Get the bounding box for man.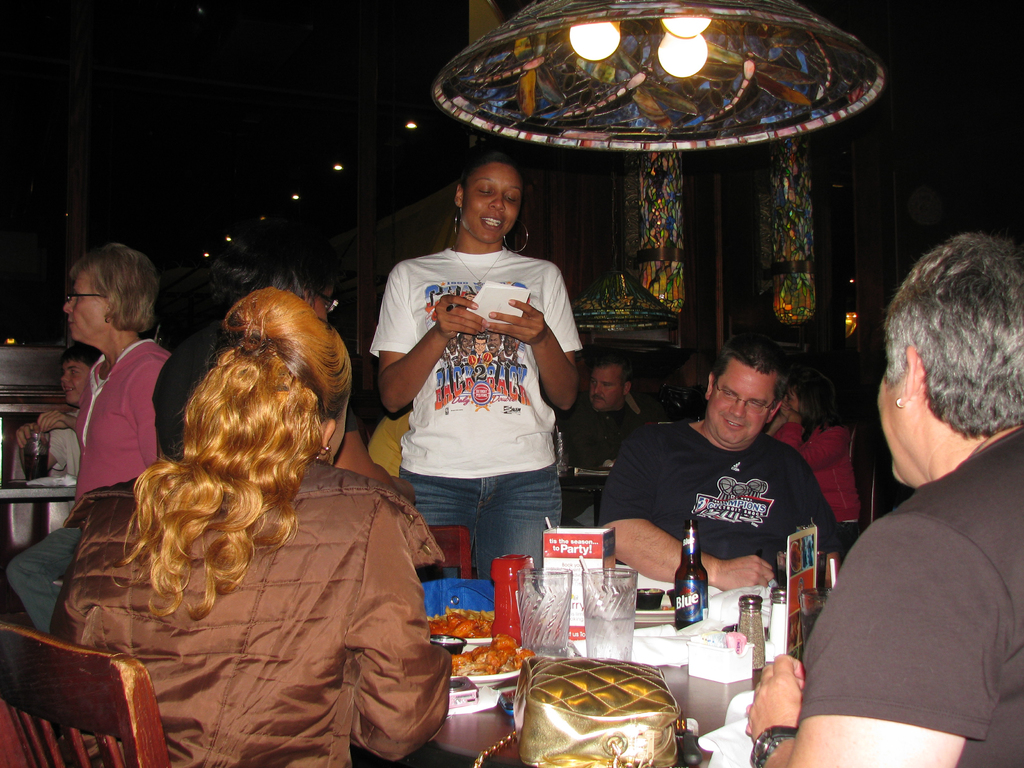
x1=499 y1=333 x2=521 y2=368.
